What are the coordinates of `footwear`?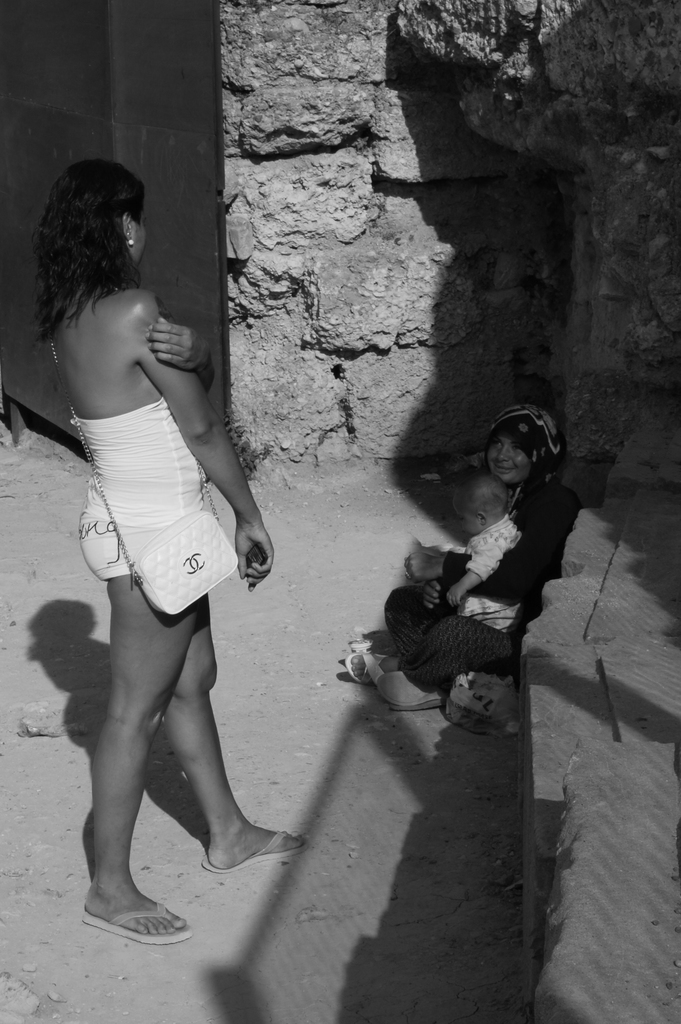
<bbox>380, 675, 443, 717</bbox>.
